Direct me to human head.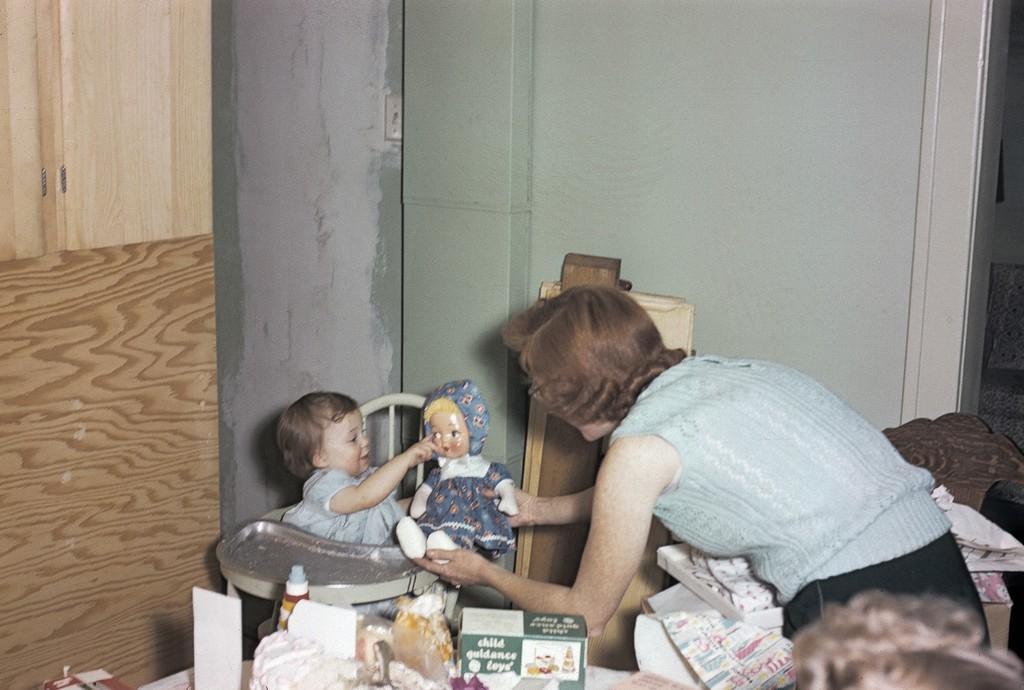
Direction: Rect(775, 591, 1023, 689).
